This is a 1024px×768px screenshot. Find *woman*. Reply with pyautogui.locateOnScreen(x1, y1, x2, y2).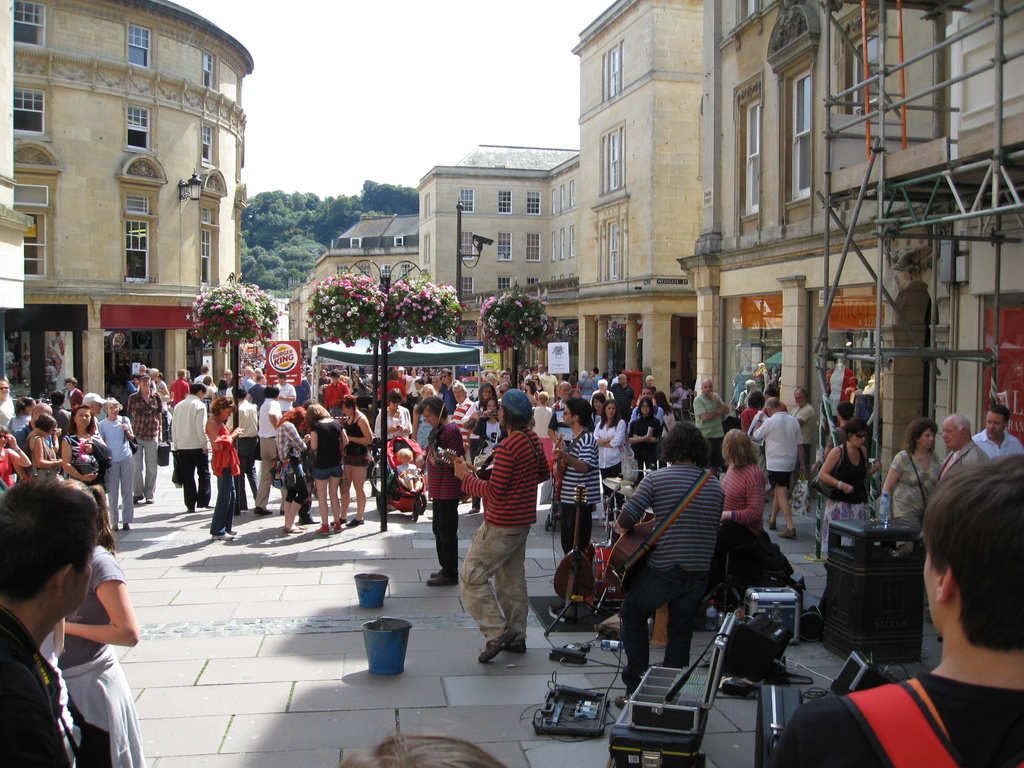
pyautogui.locateOnScreen(375, 385, 411, 442).
